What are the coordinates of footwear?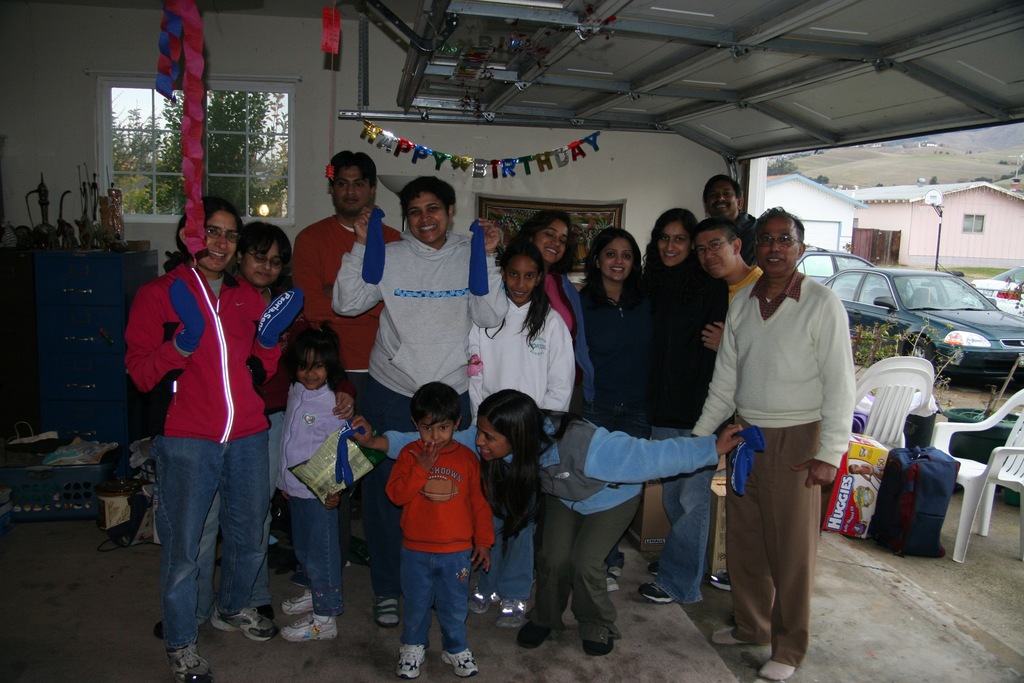
[left=463, top=584, right=497, bottom=619].
